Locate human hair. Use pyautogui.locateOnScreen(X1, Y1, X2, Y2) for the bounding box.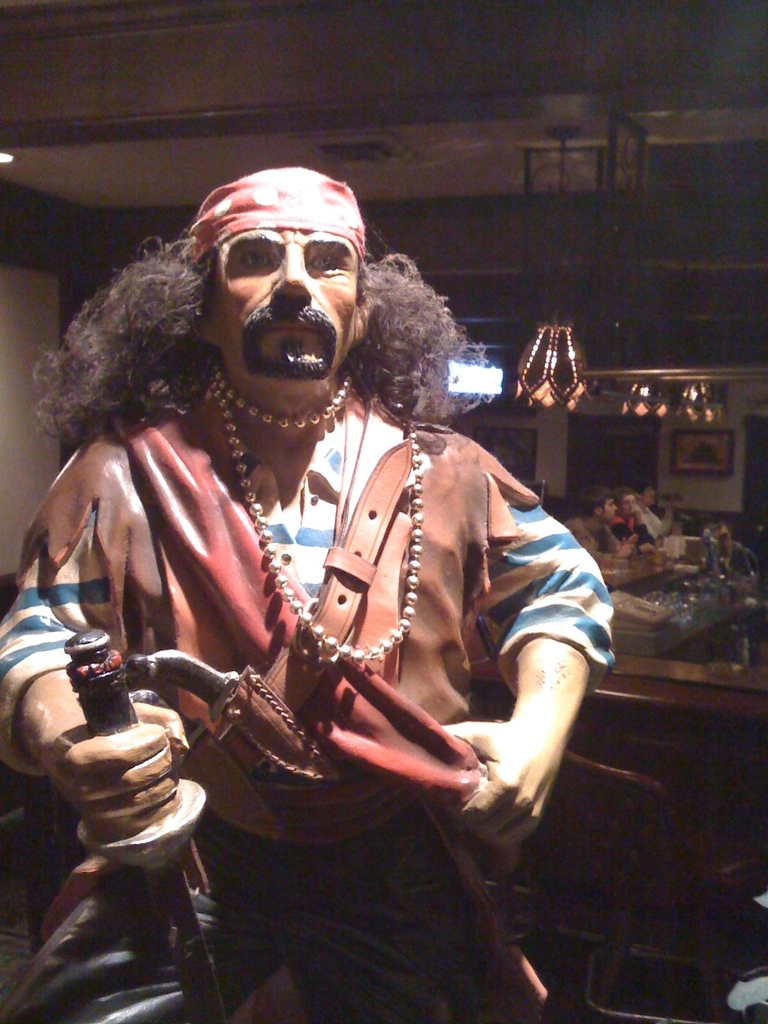
pyautogui.locateOnScreen(21, 232, 223, 463).
